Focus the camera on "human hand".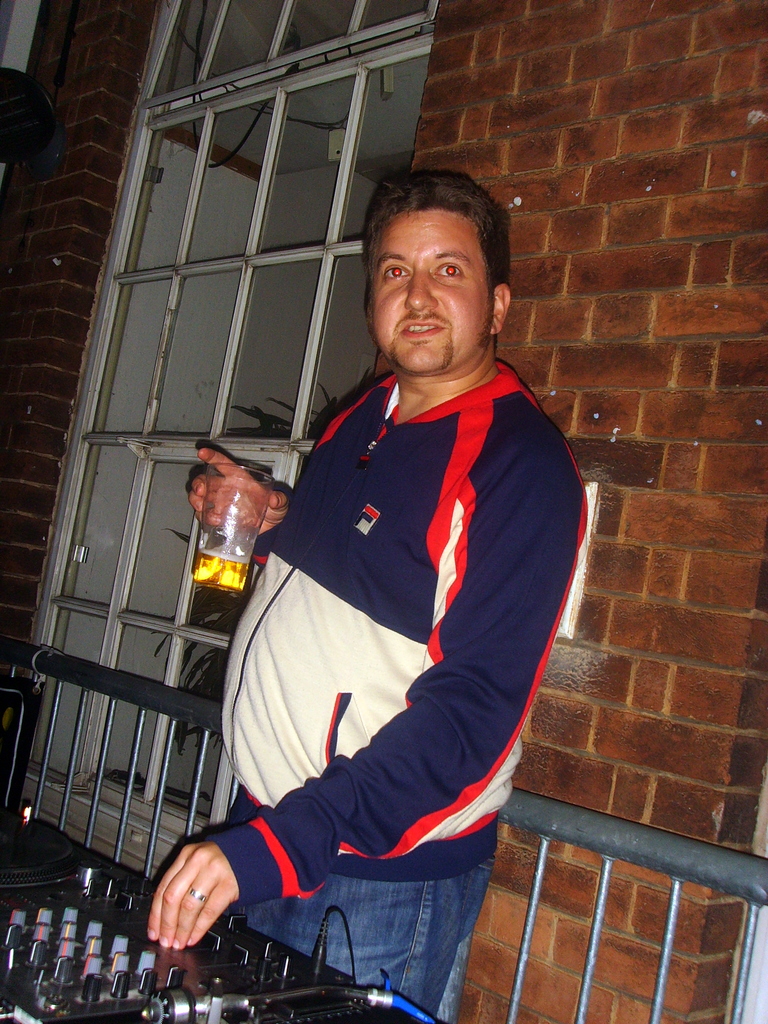
Focus region: crop(189, 442, 292, 541).
